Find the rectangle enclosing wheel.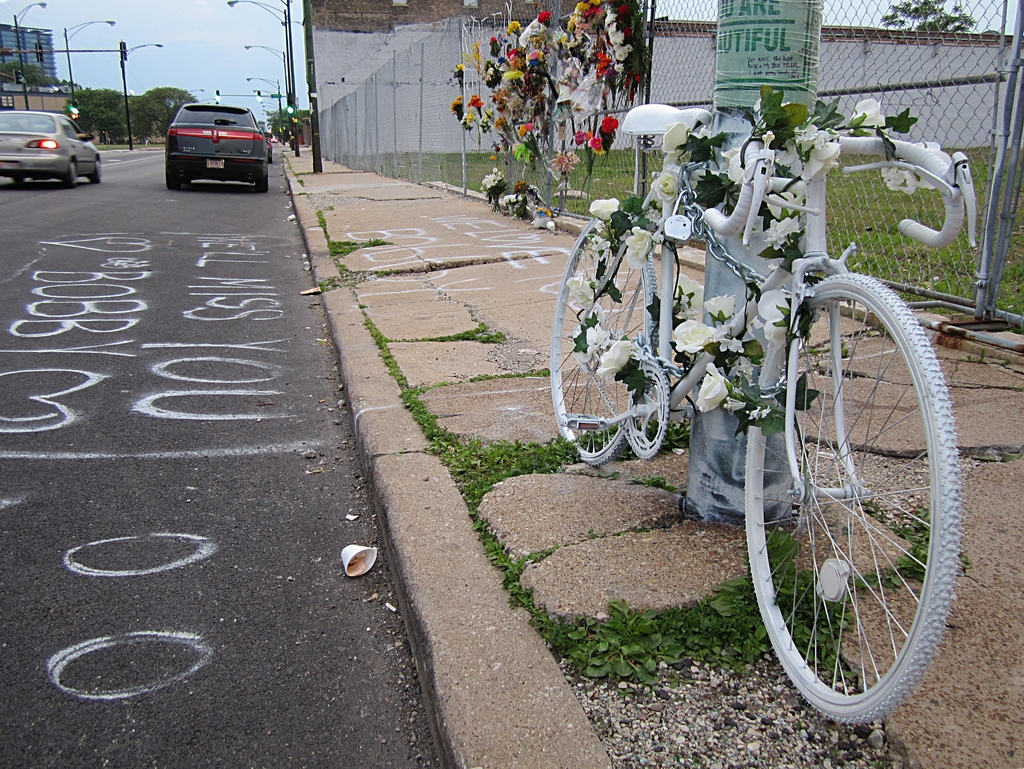
x1=64 y1=160 x2=76 y2=186.
